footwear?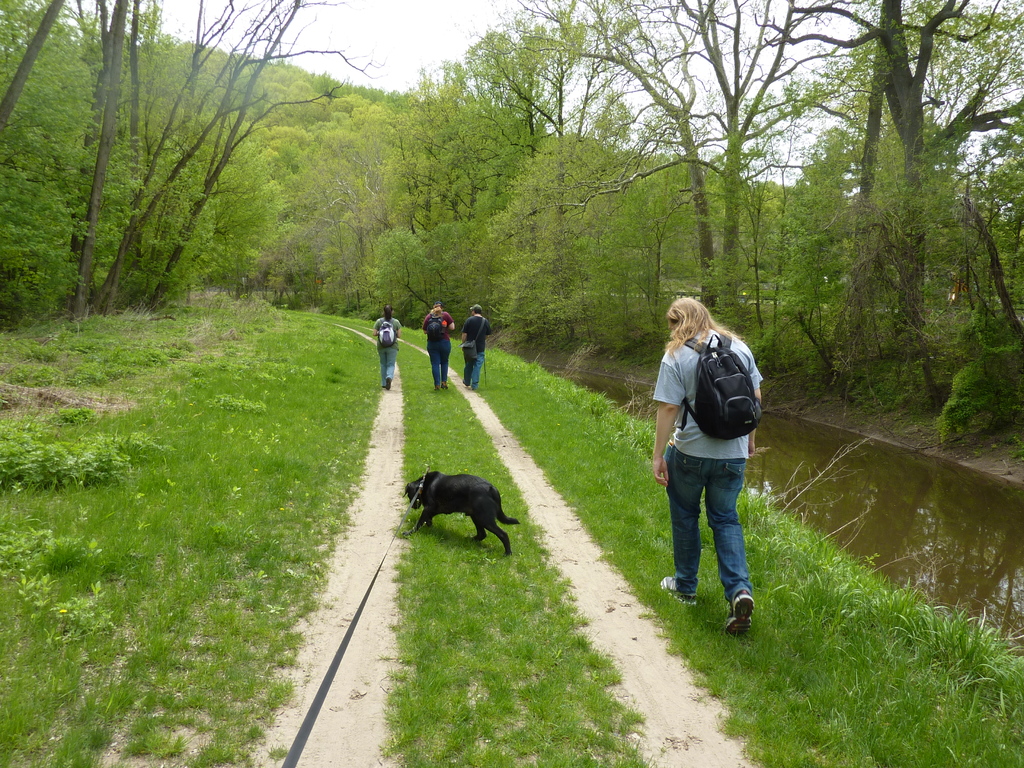
crop(663, 575, 698, 602)
